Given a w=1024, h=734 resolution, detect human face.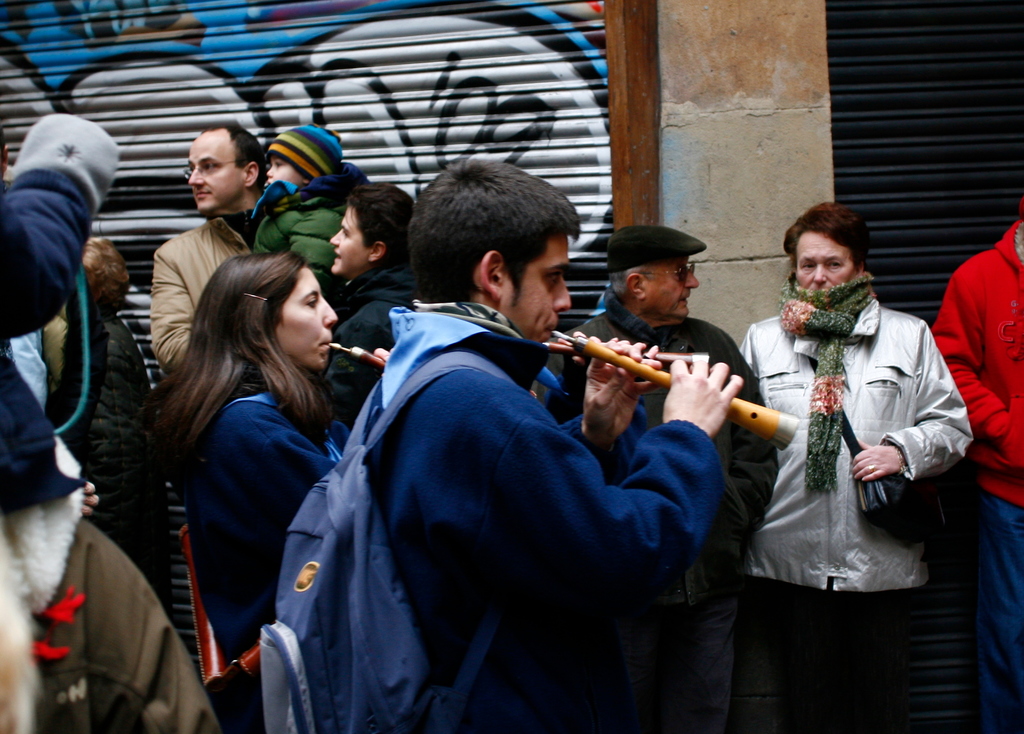
<box>326,203,372,278</box>.
